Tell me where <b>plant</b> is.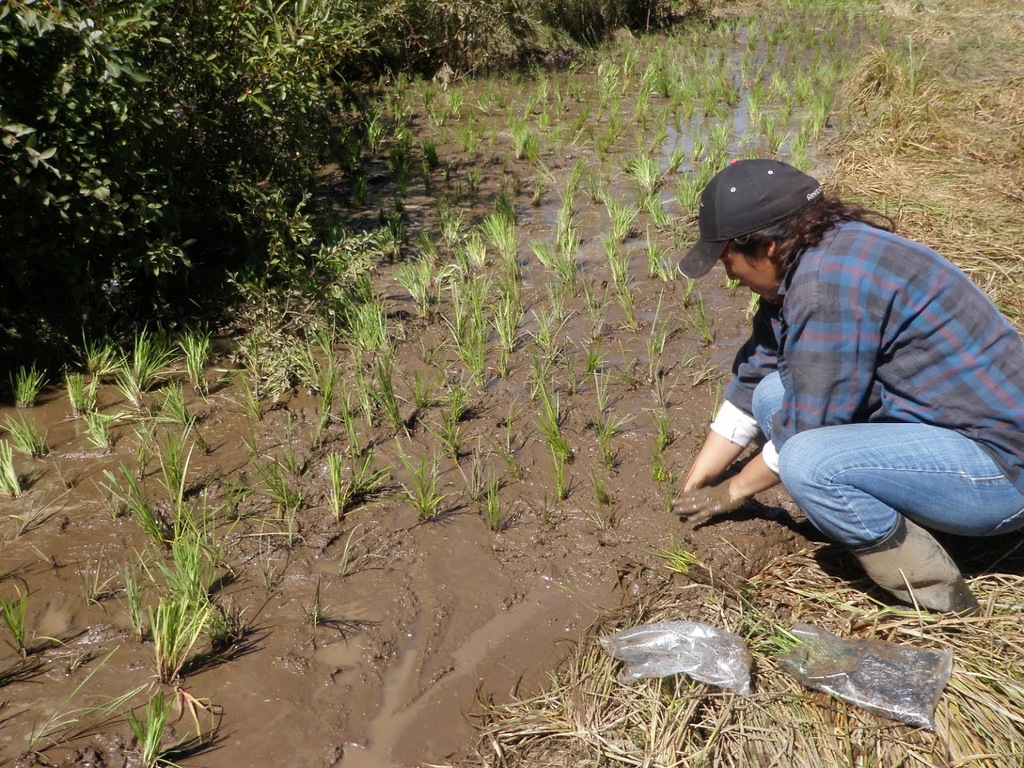
<b>plant</b> is at l=277, t=408, r=308, b=490.
